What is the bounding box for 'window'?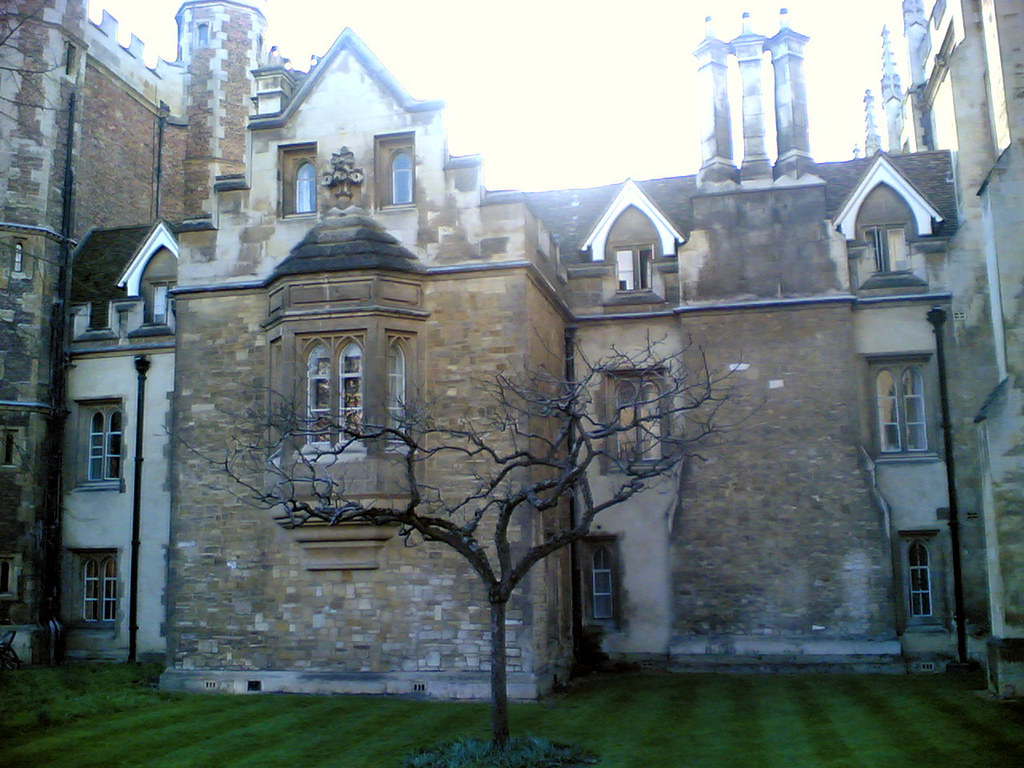
detection(139, 273, 170, 329).
